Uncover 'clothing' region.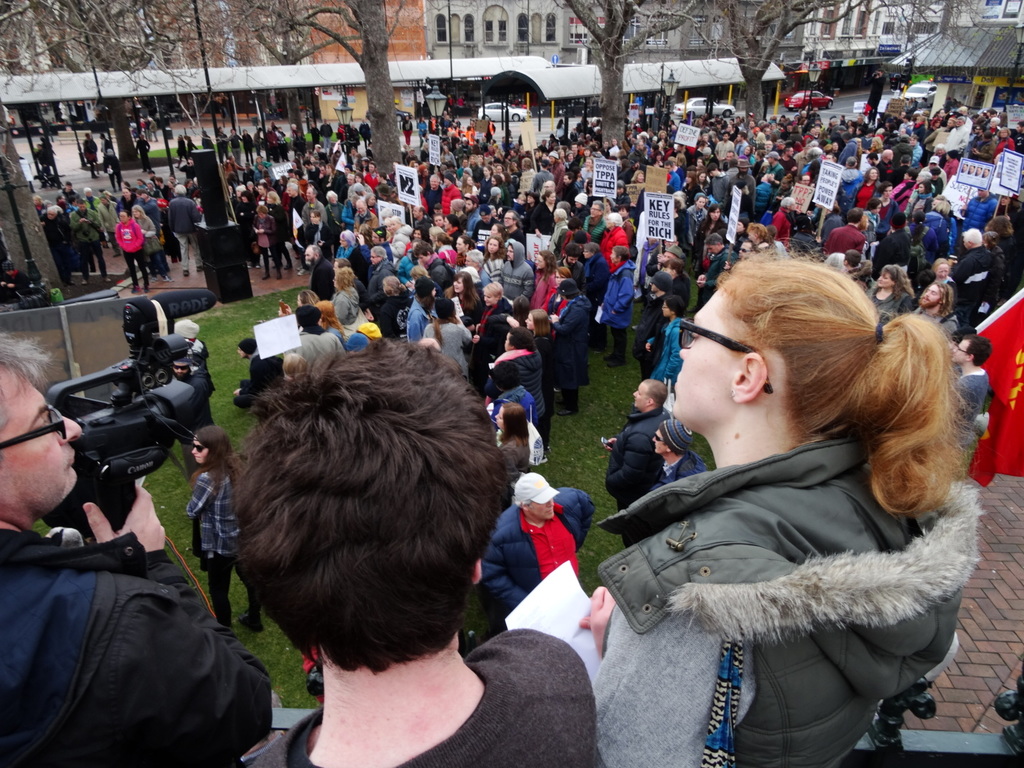
Uncovered: x1=174 y1=198 x2=194 y2=272.
